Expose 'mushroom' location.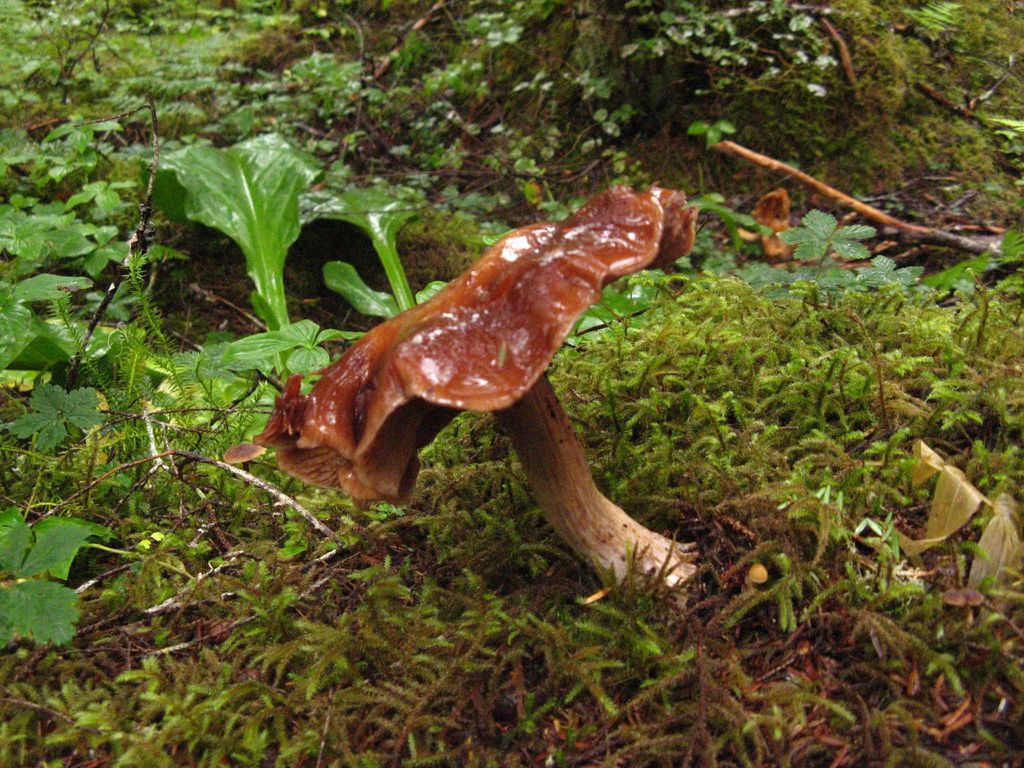
Exposed at [253,189,703,614].
